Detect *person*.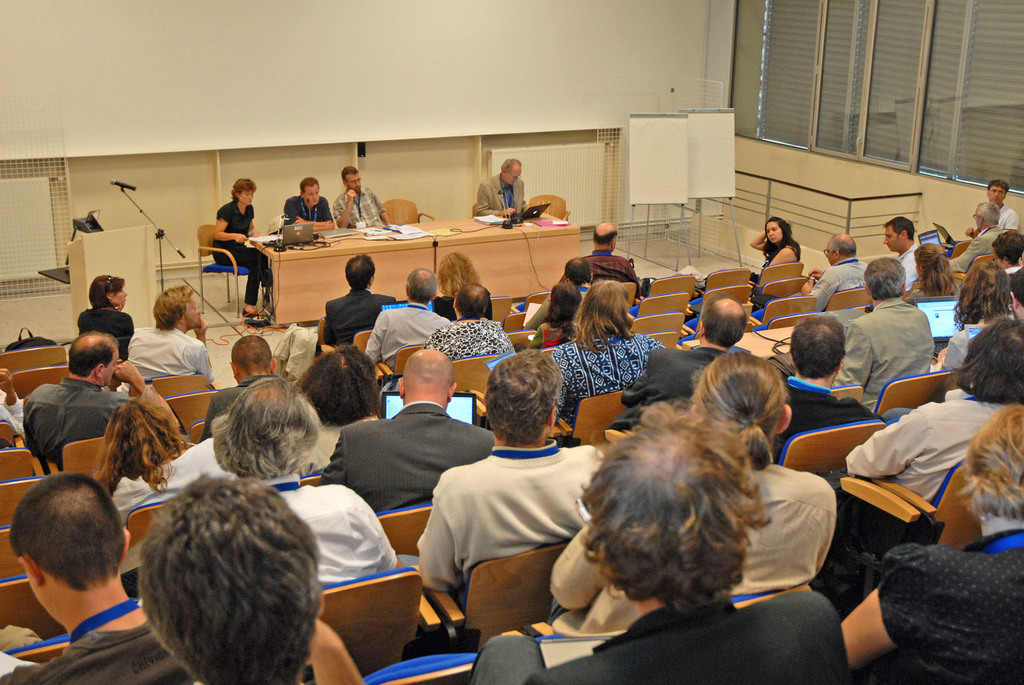
Detected at <region>209, 374, 394, 589</region>.
